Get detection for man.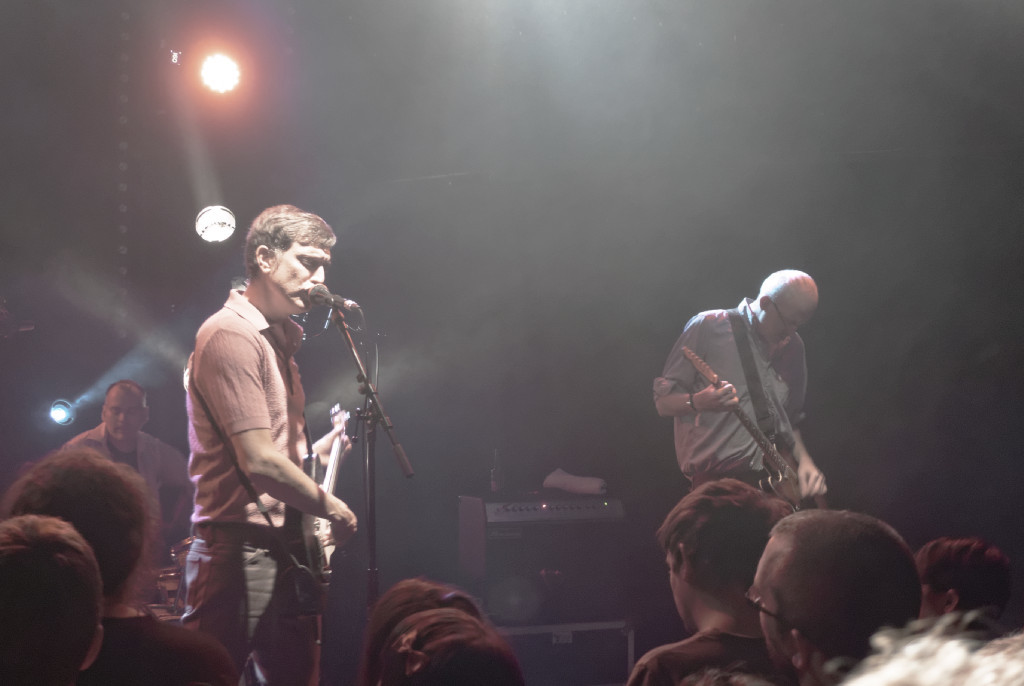
Detection: detection(625, 475, 789, 685).
